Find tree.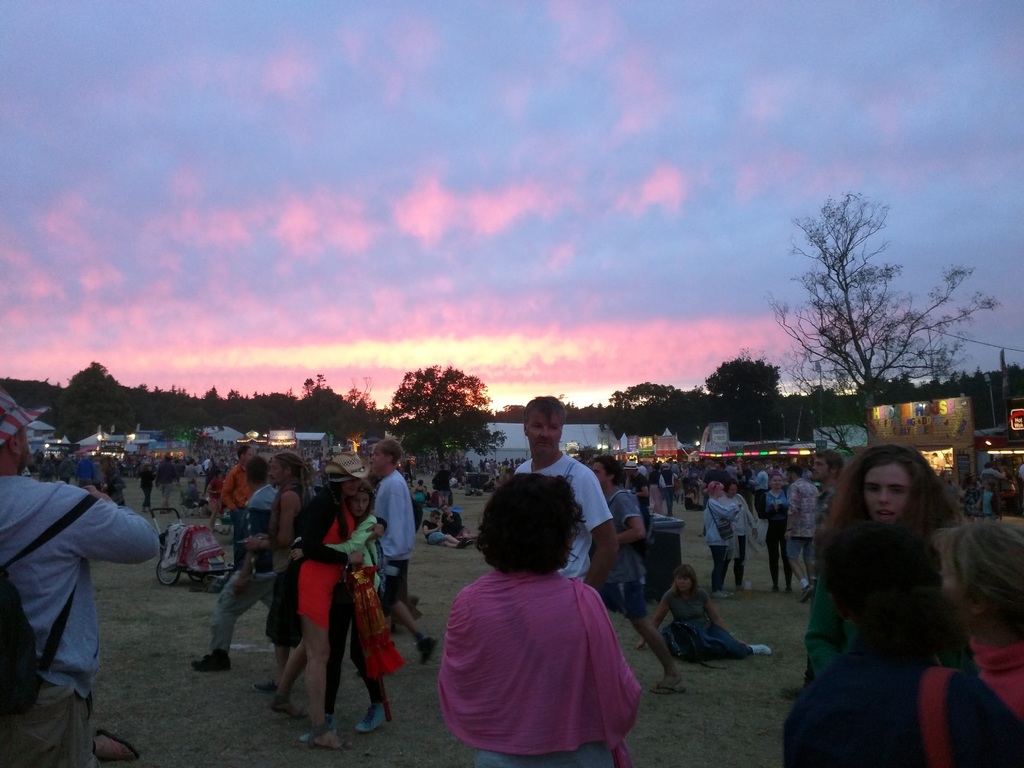
bbox=[603, 378, 694, 444].
